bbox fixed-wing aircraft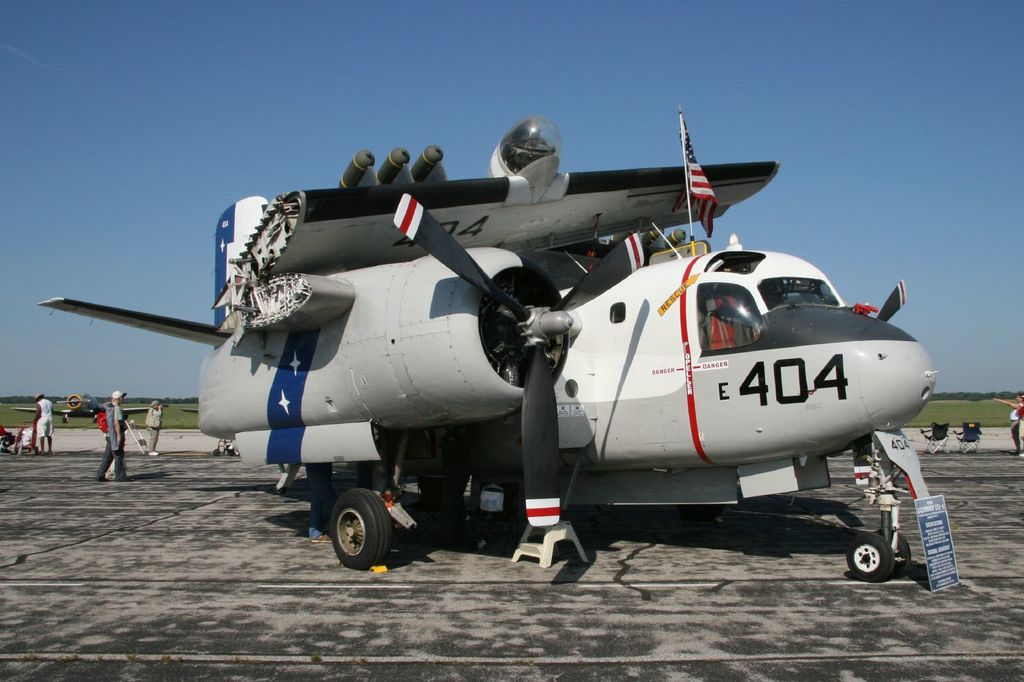
box=[36, 114, 939, 582]
